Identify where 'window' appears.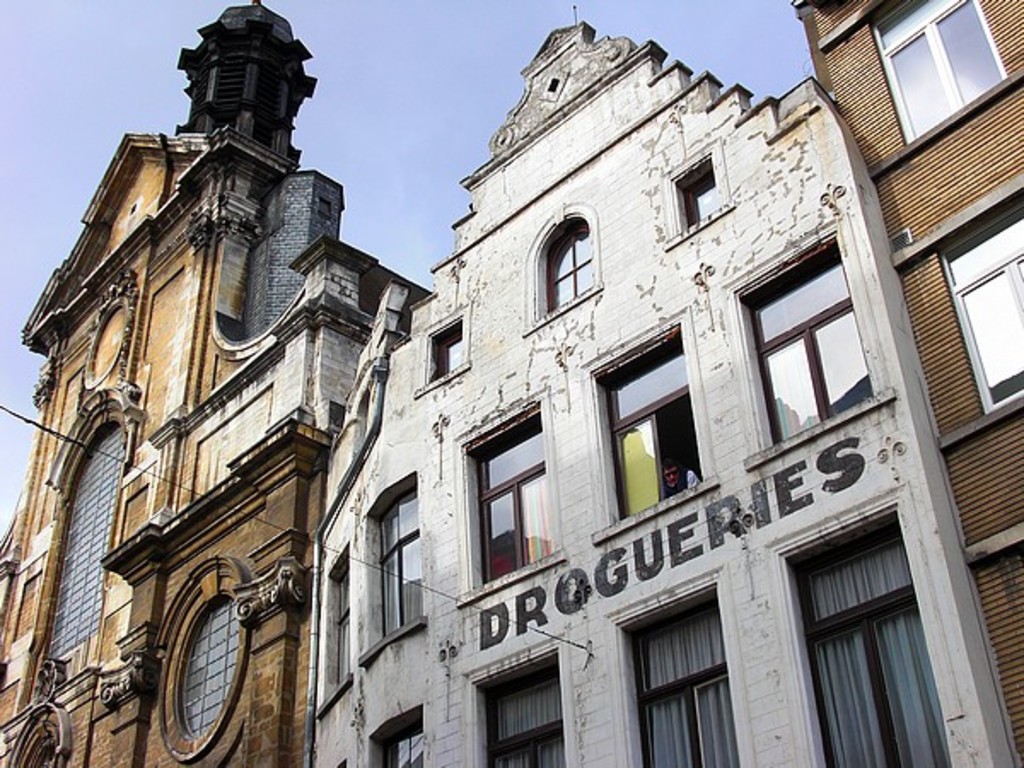
Appears at x1=635 y1=599 x2=736 y2=766.
